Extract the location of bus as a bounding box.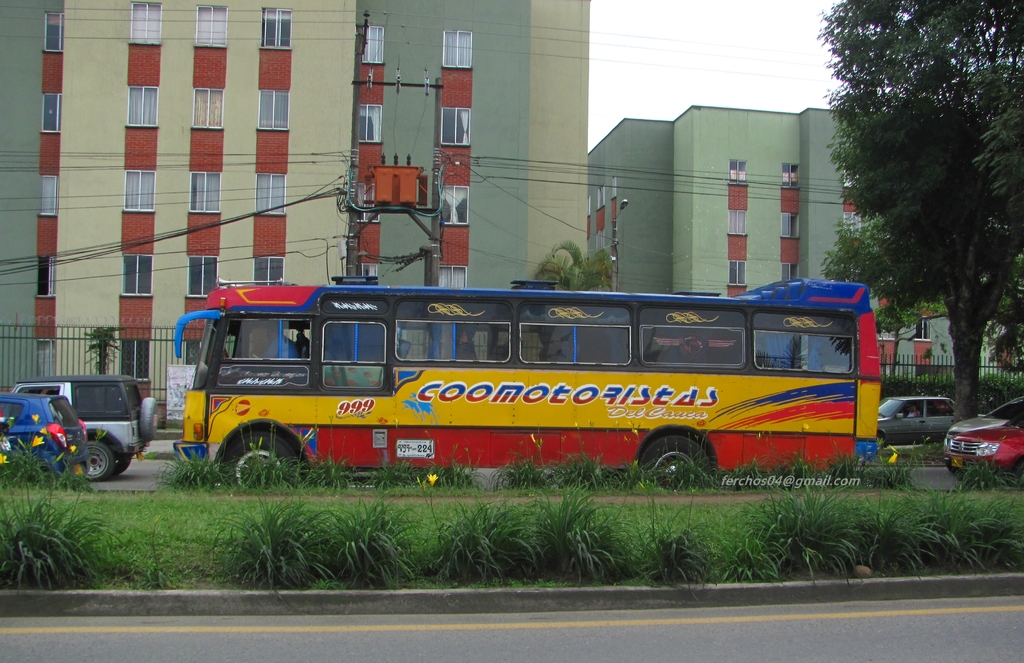
[x1=174, y1=282, x2=880, y2=493].
